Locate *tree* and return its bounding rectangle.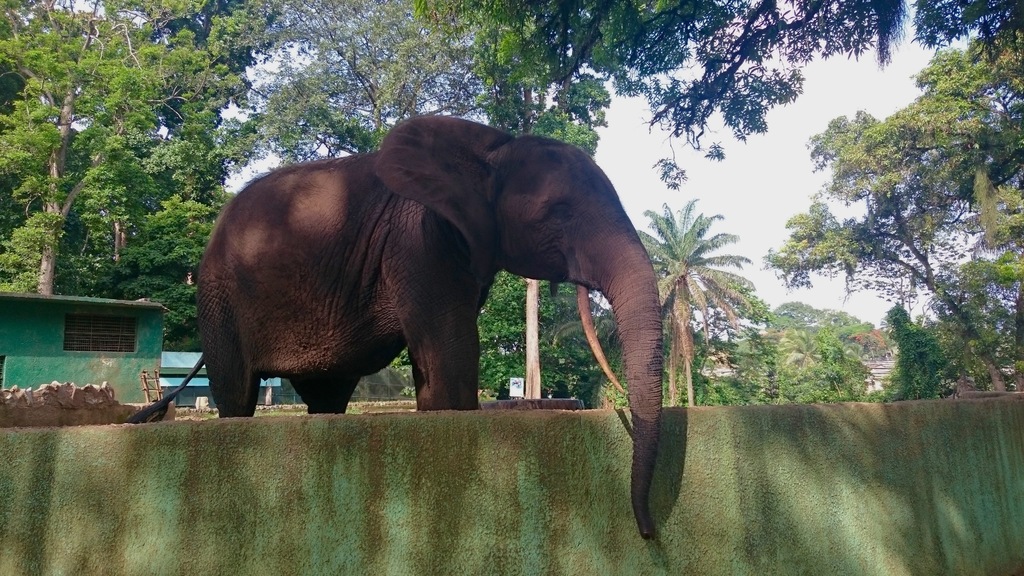
locate(785, 43, 1007, 427).
